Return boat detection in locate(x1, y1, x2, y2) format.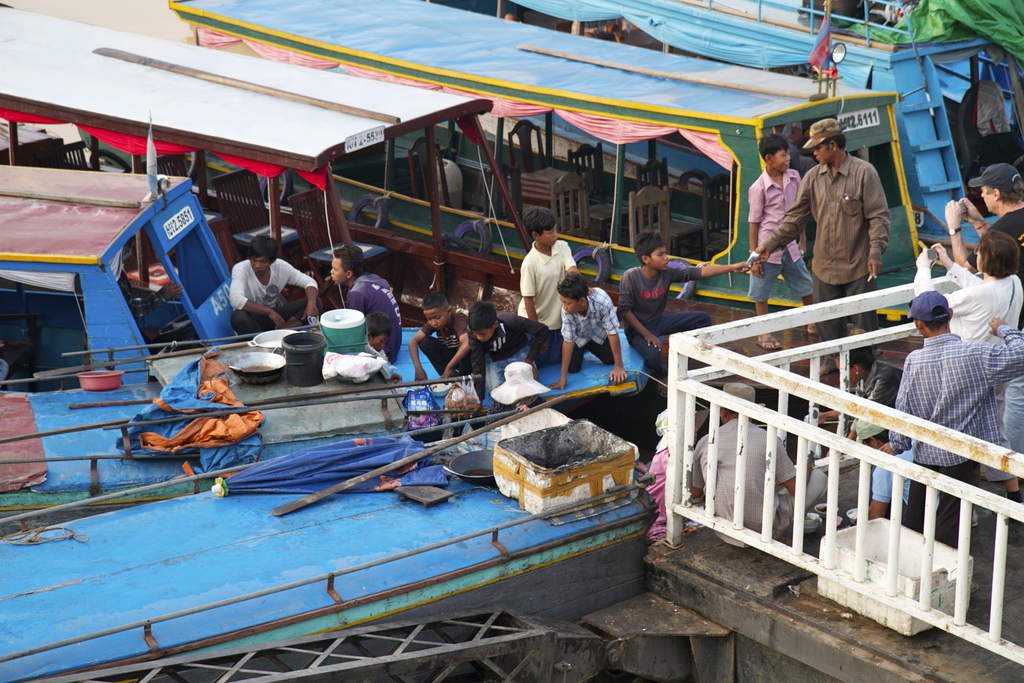
locate(0, 0, 558, 370).
